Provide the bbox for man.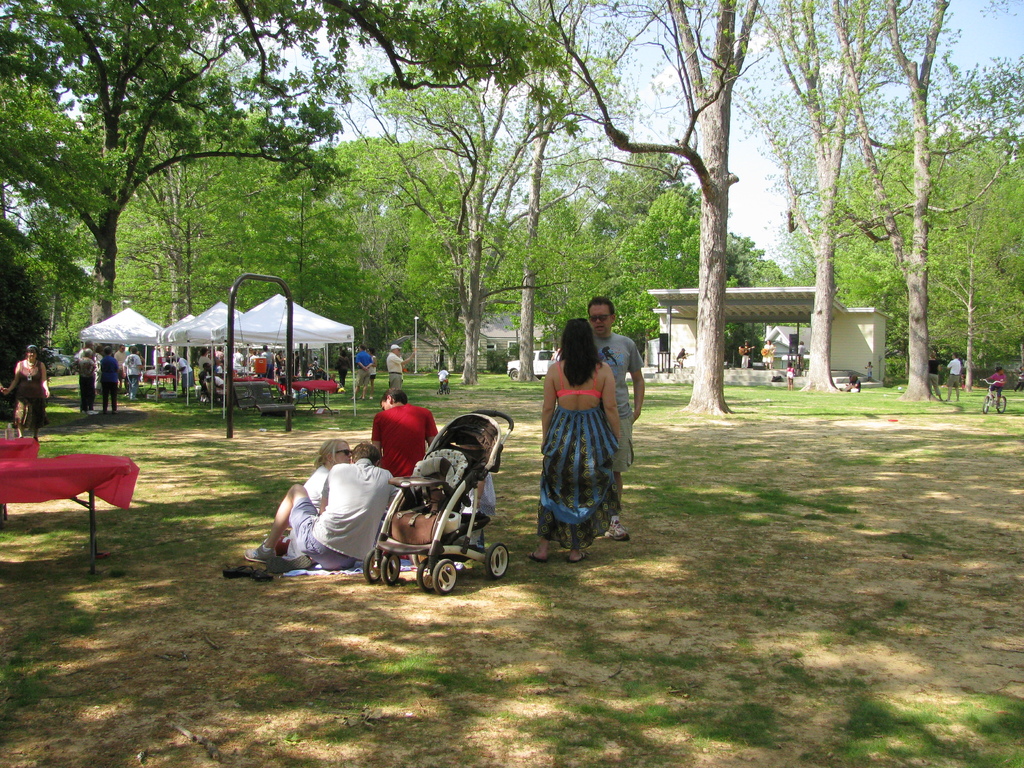
rect(676, 347, 686, 364).
